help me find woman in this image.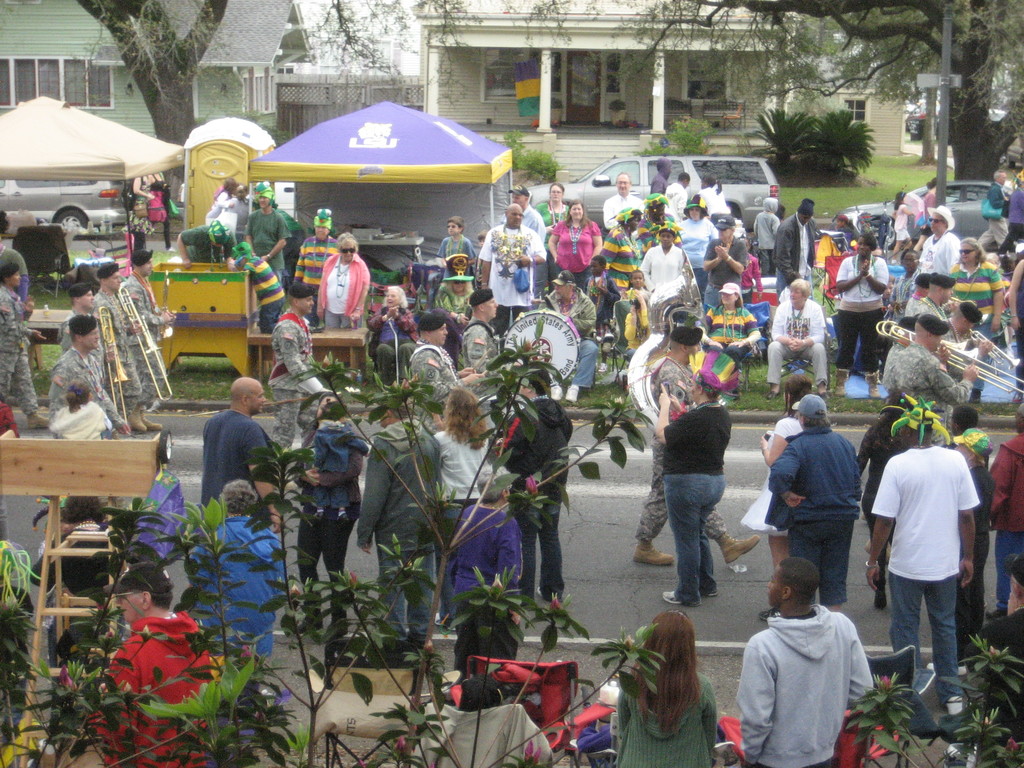
Found it: [left=429, top=387, right=500, bottom=627].
